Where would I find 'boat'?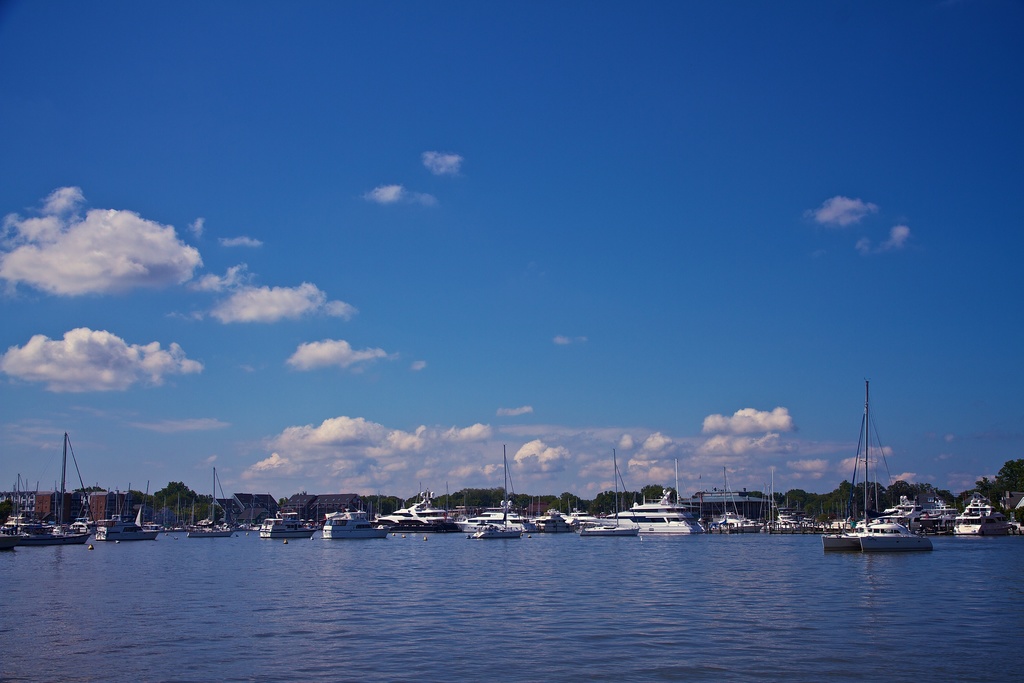
At [95,514,154,544].
